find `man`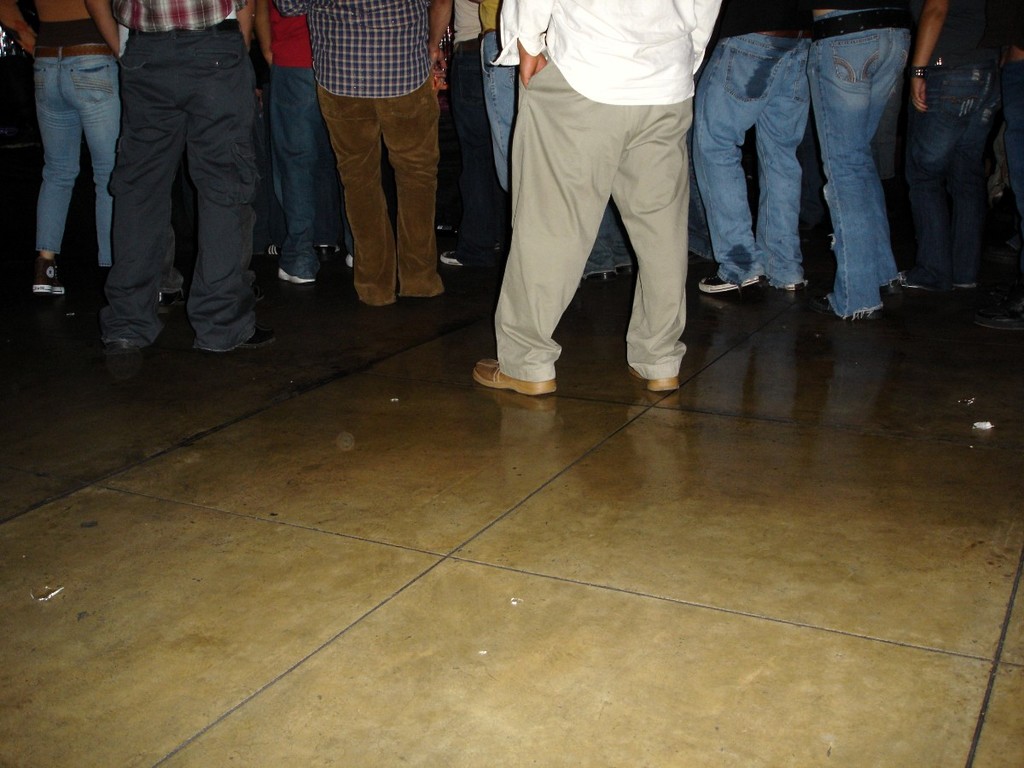
pyautogui.locateOnScreen(425, 0, 619, 283)
